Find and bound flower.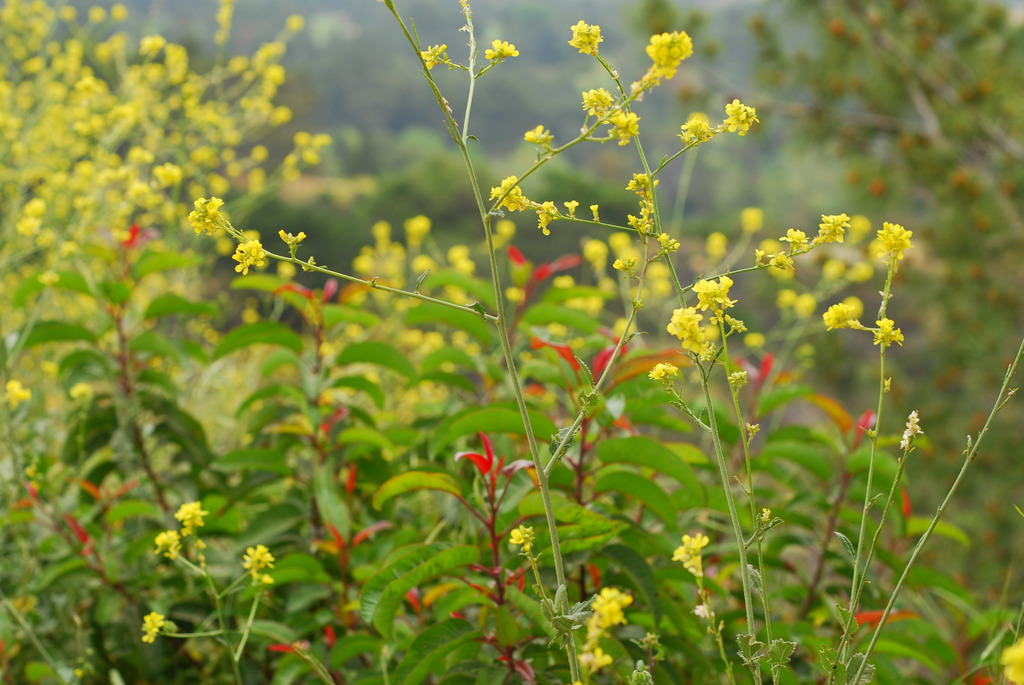
Bound: select_region(641, 17, 708, 81).
